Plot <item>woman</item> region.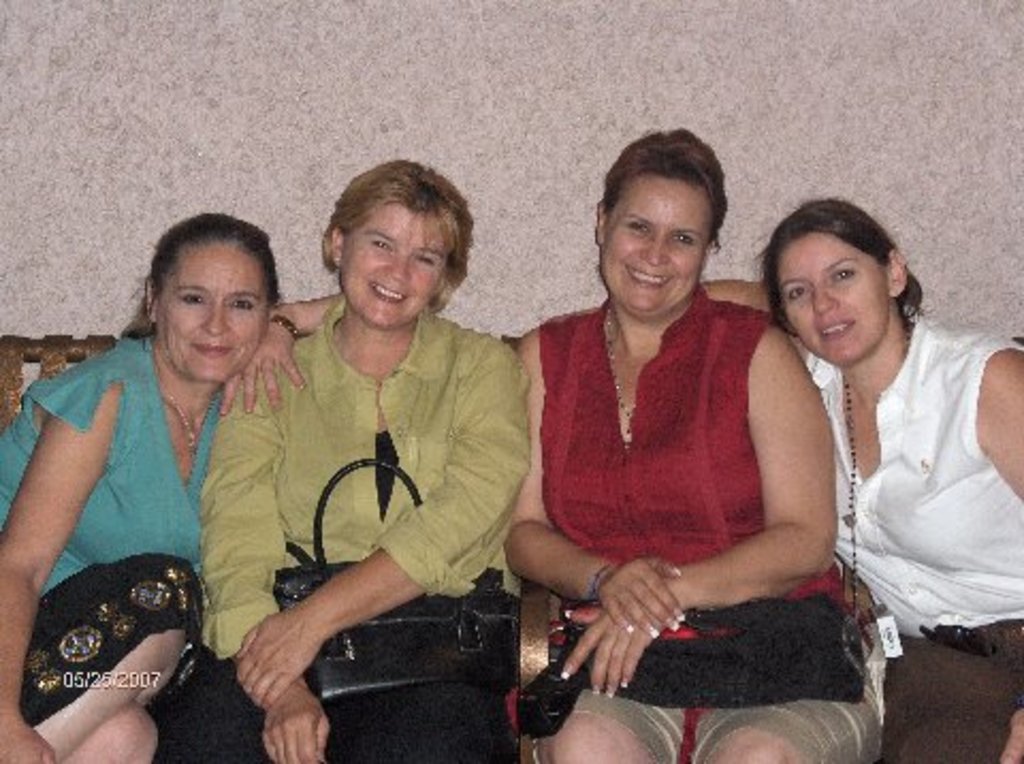
Plotted at [x1=0, y1=211, x2=346, y2=762].
